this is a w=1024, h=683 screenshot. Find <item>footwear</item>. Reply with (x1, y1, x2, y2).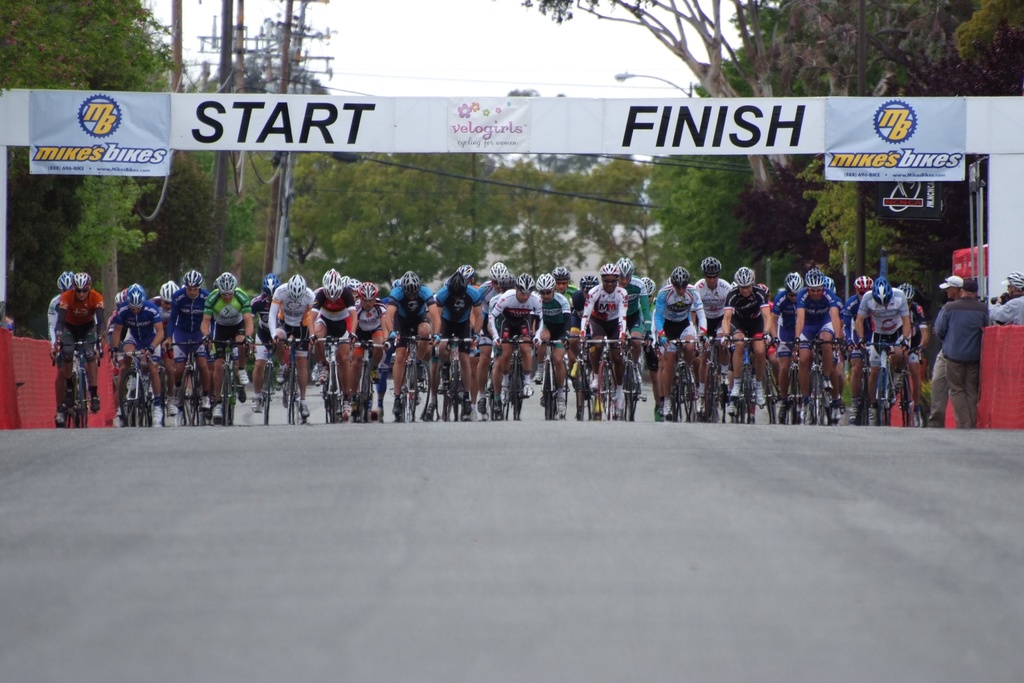
(697, 391, 706, 412).
